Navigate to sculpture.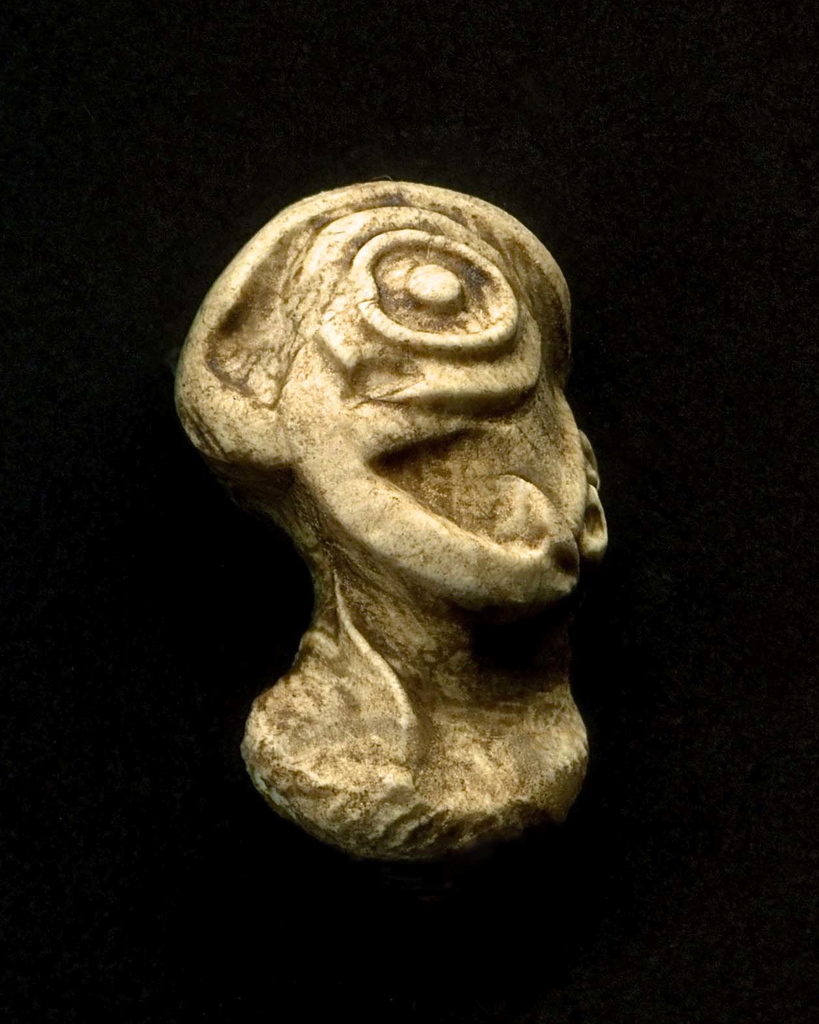
Navigation target: pyautogui.locateOnScreen(167, 180, 633, 866).
